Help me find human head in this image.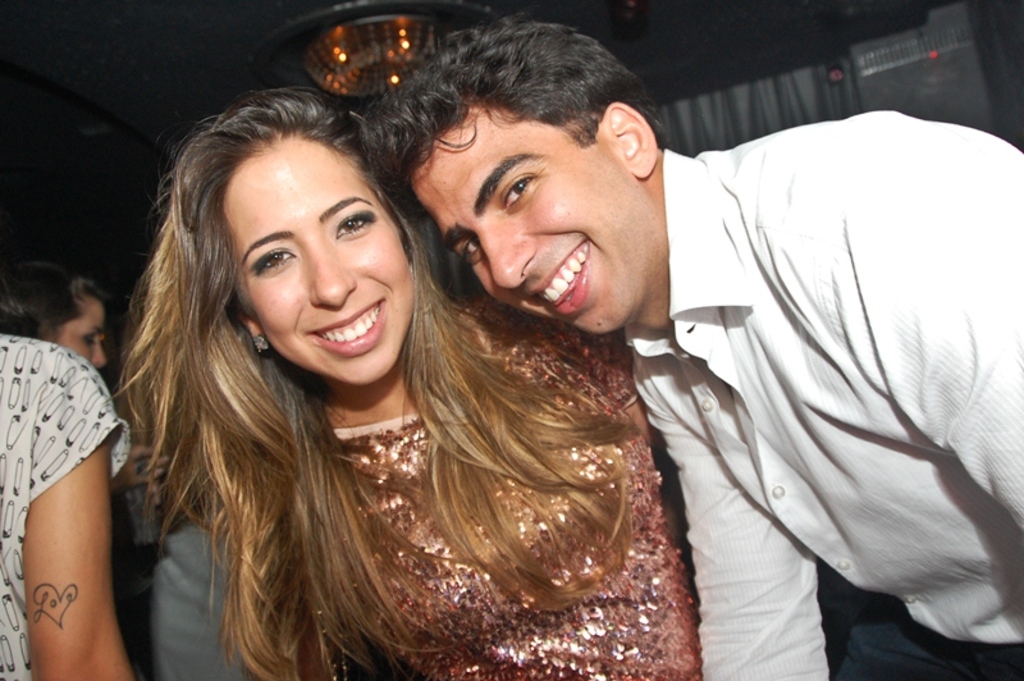
Found it: bbox=[362, 18, 662, 332].
